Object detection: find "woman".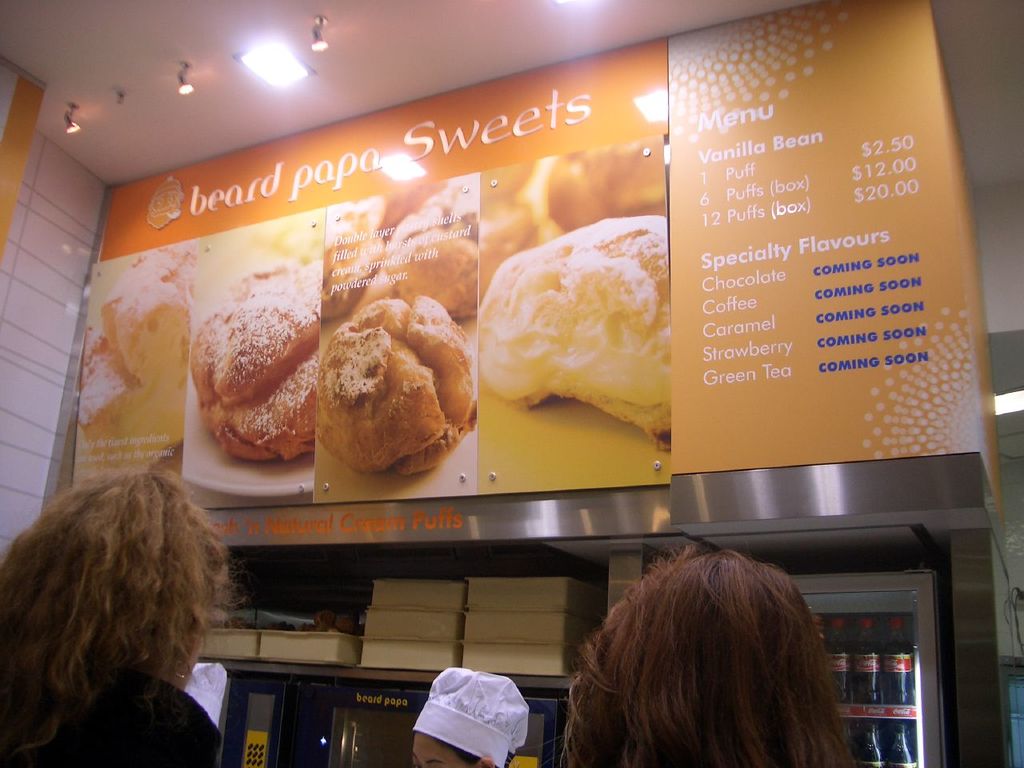
(557,543,861,767).
